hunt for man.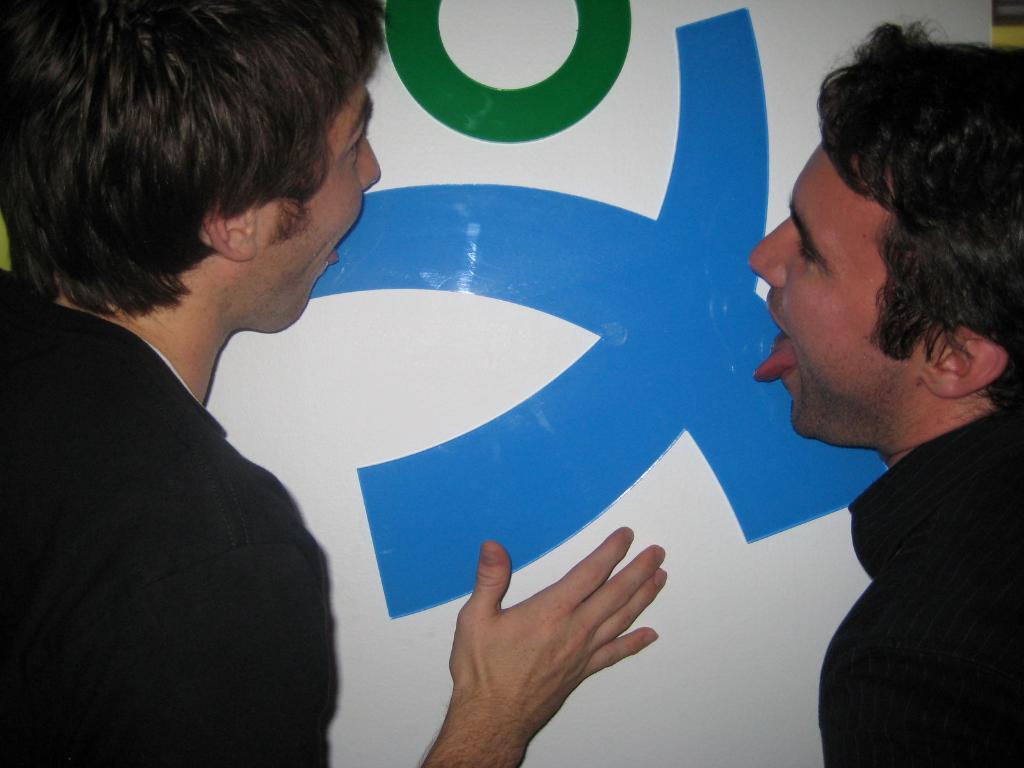
Hunted down at left=738, top=7, right=1023, bottom=767.
